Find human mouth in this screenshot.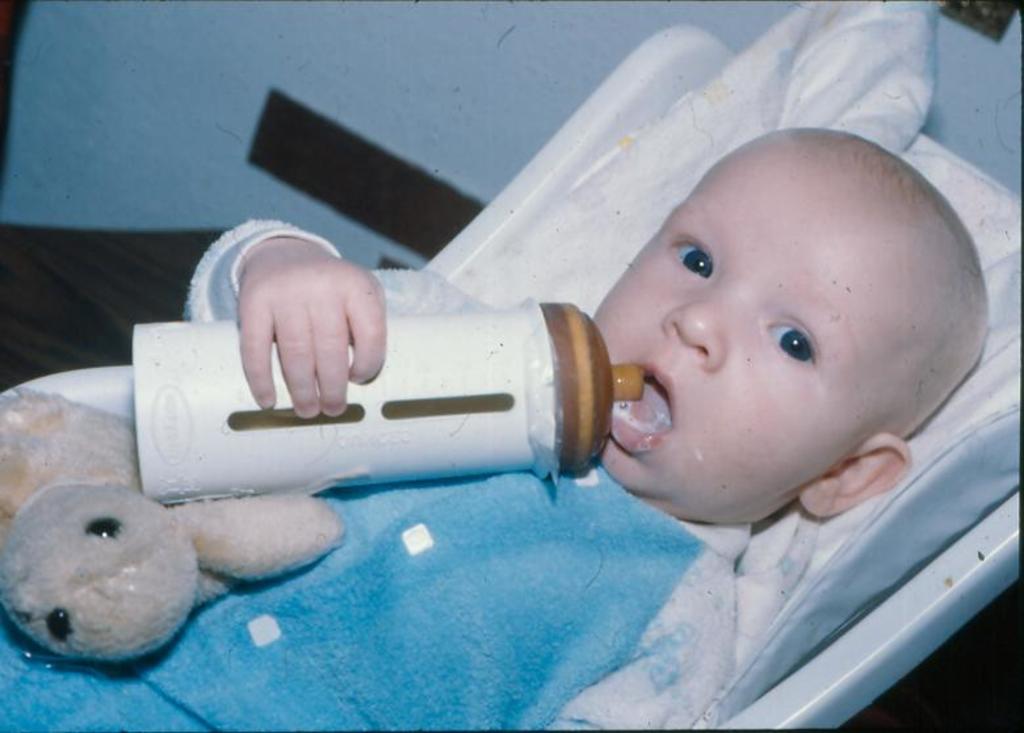
The bounding box for human mouth is (612,364,676,455).
